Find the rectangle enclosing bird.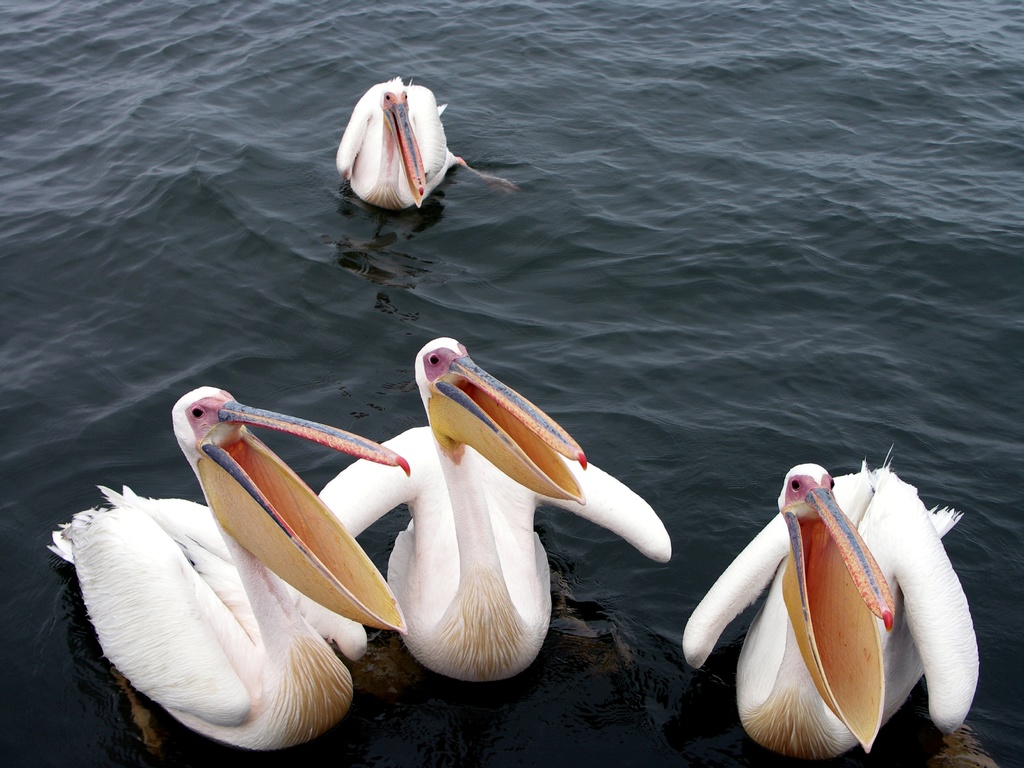
[316, 335, 673, 685].
